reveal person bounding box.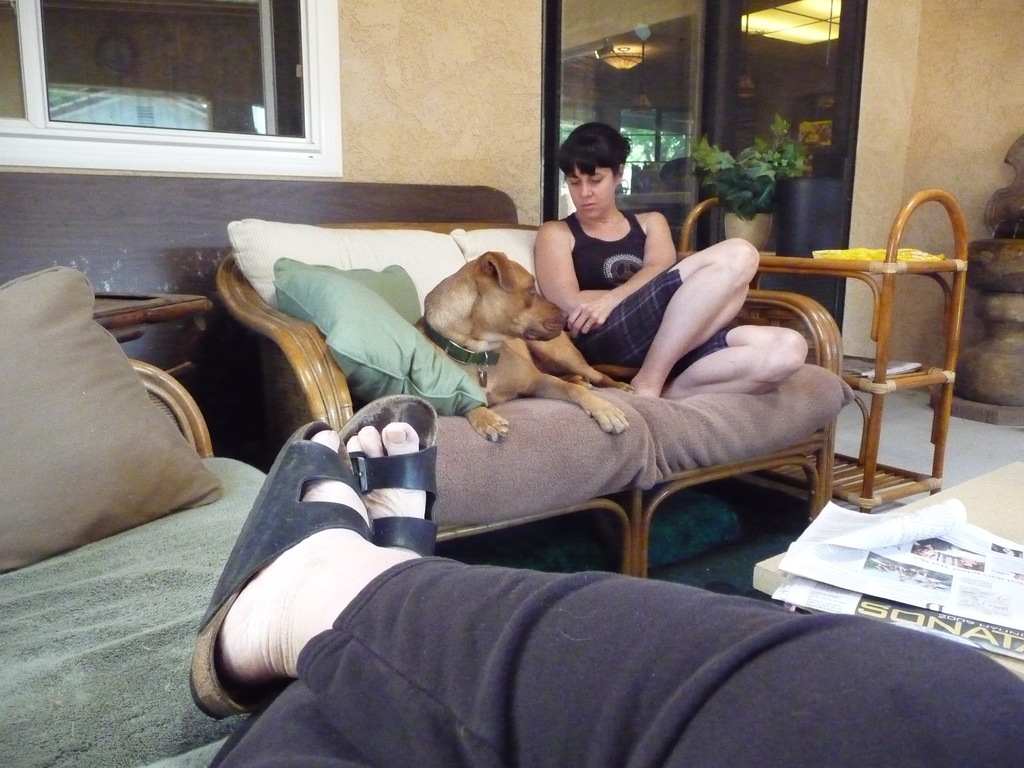
Revealed: bbox=[211, 412, 1023, 767].
